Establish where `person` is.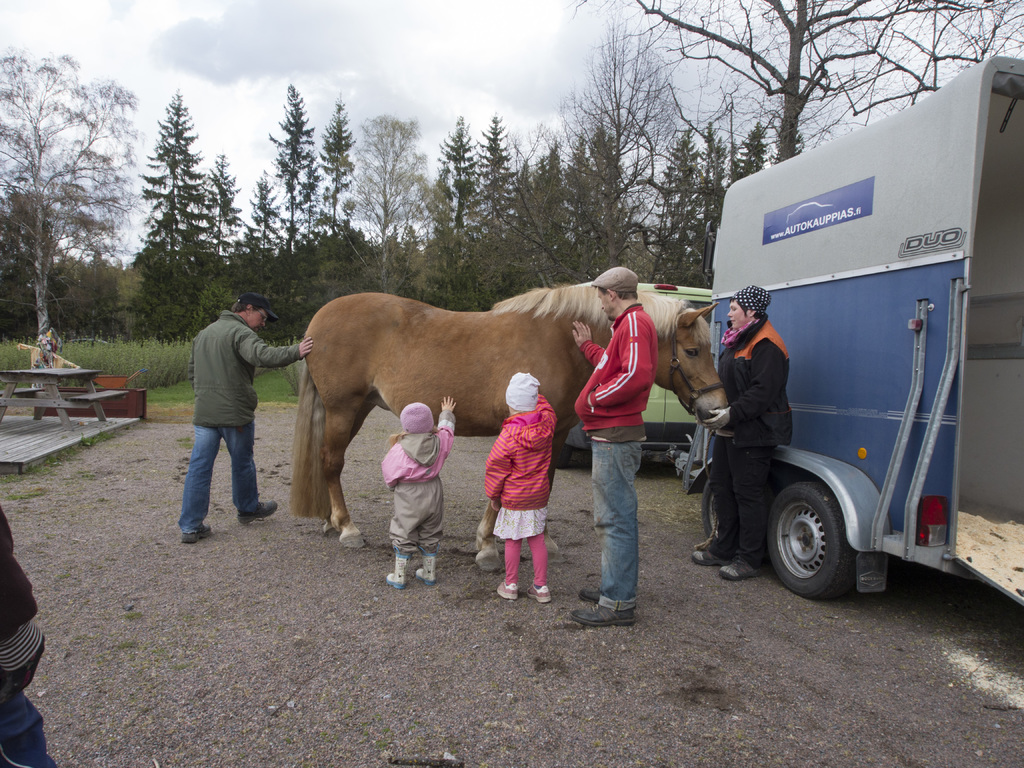
Established at (x1=570, y1=264, x2=659, y2=627).
